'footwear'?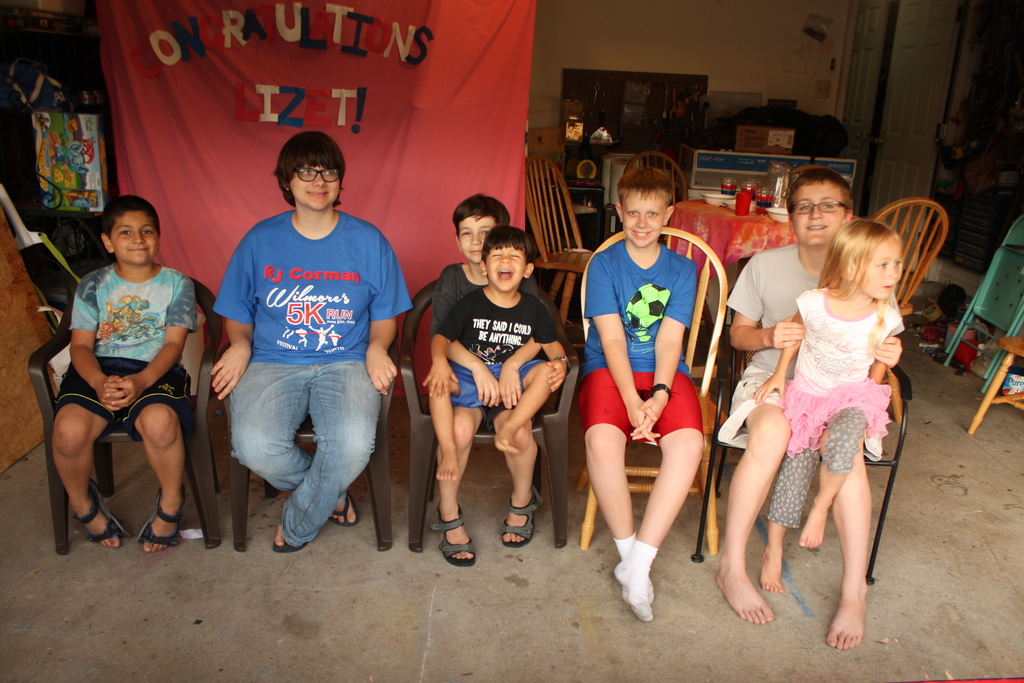
box(70, 482, 136, 546)
